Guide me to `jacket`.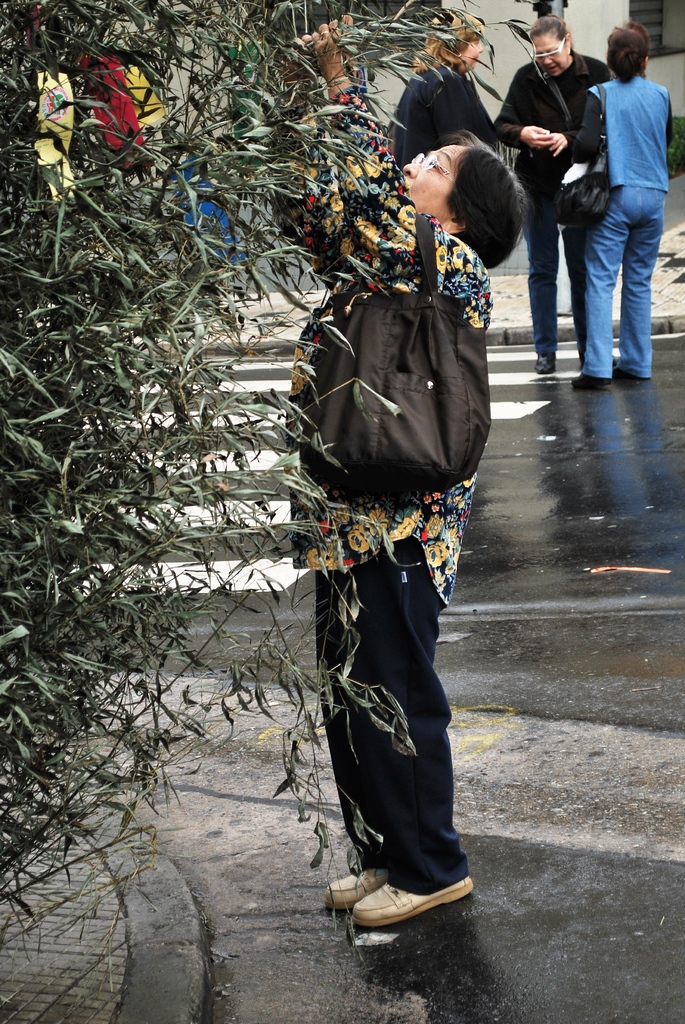
Guidance: 585:76:672:189.
